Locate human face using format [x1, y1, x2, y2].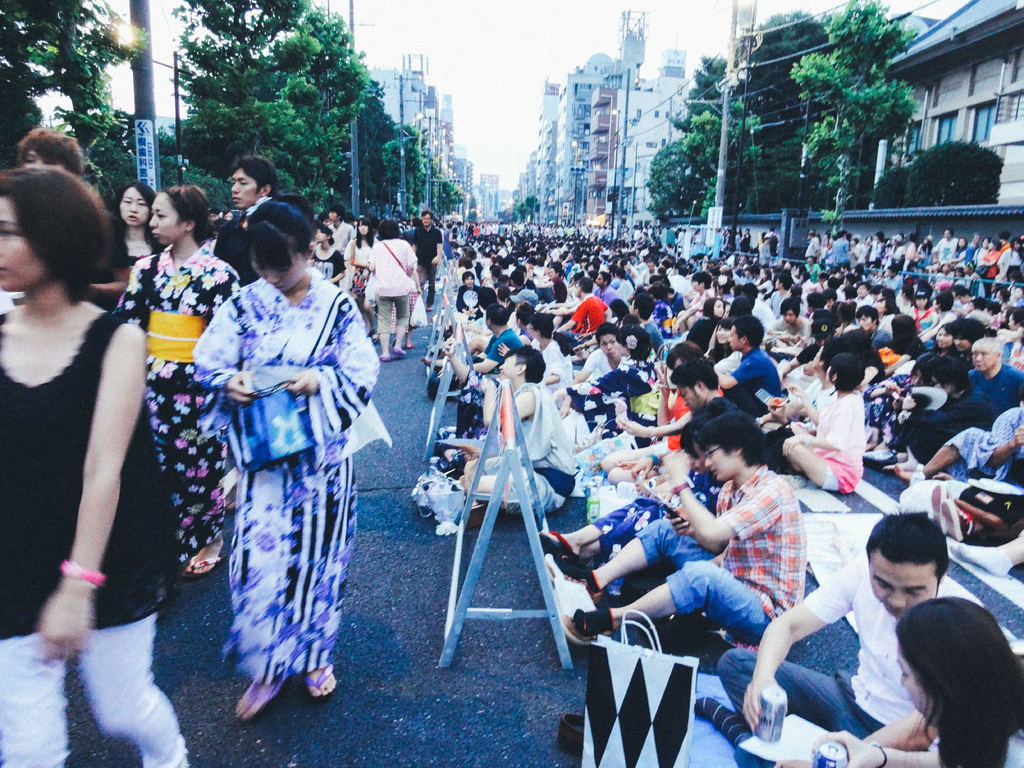
[971, 346, 997, 372].
